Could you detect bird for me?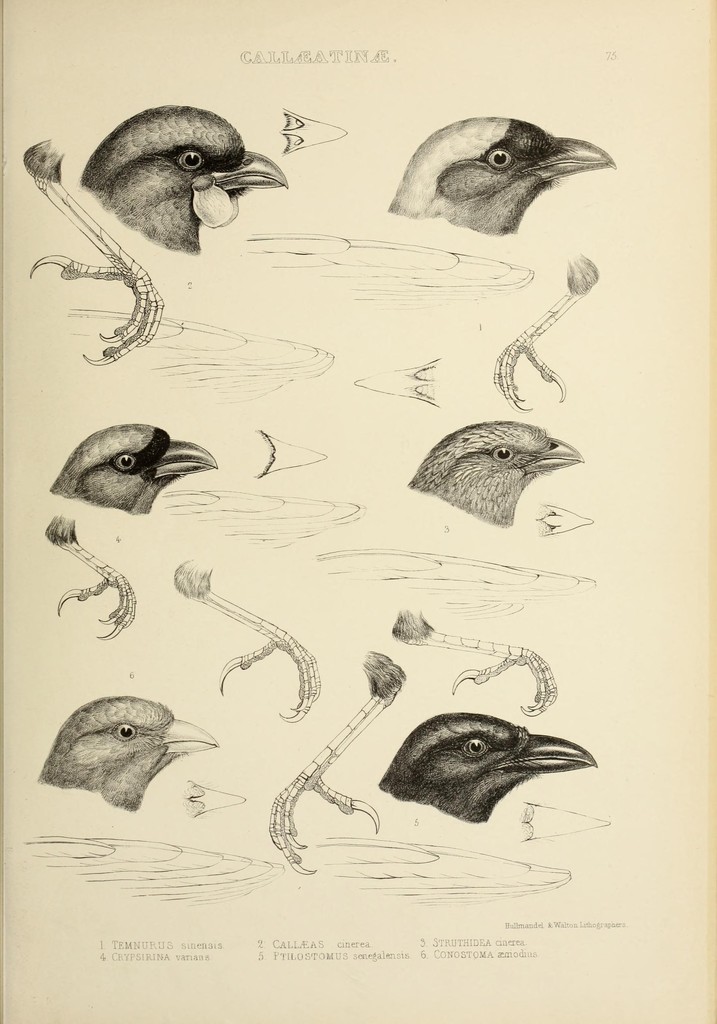
Detection result: bbox(29, 688, 214, 819).
